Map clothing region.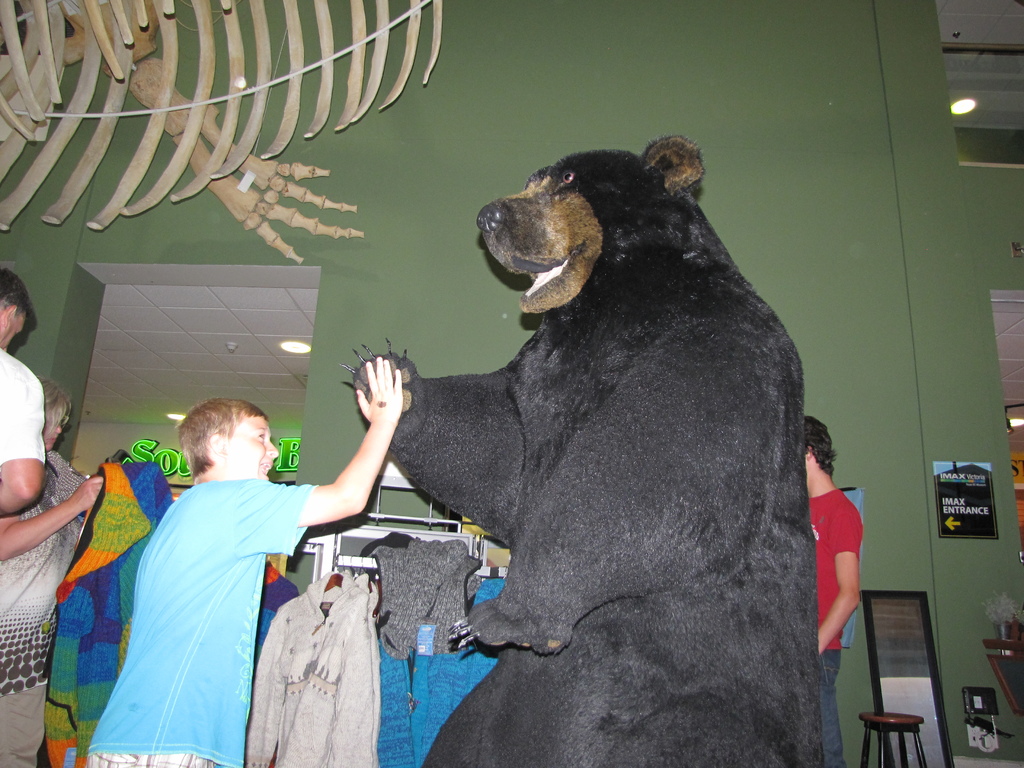
Mapped to <box>0,342,46,471</box>.
